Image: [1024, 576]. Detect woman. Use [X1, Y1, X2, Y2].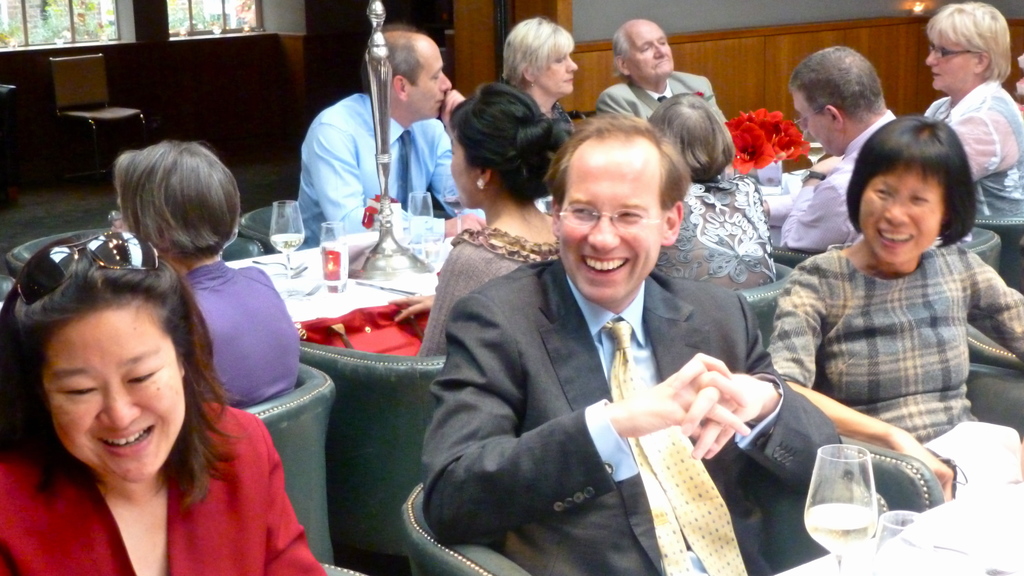
[634, 91, 783, 298].
